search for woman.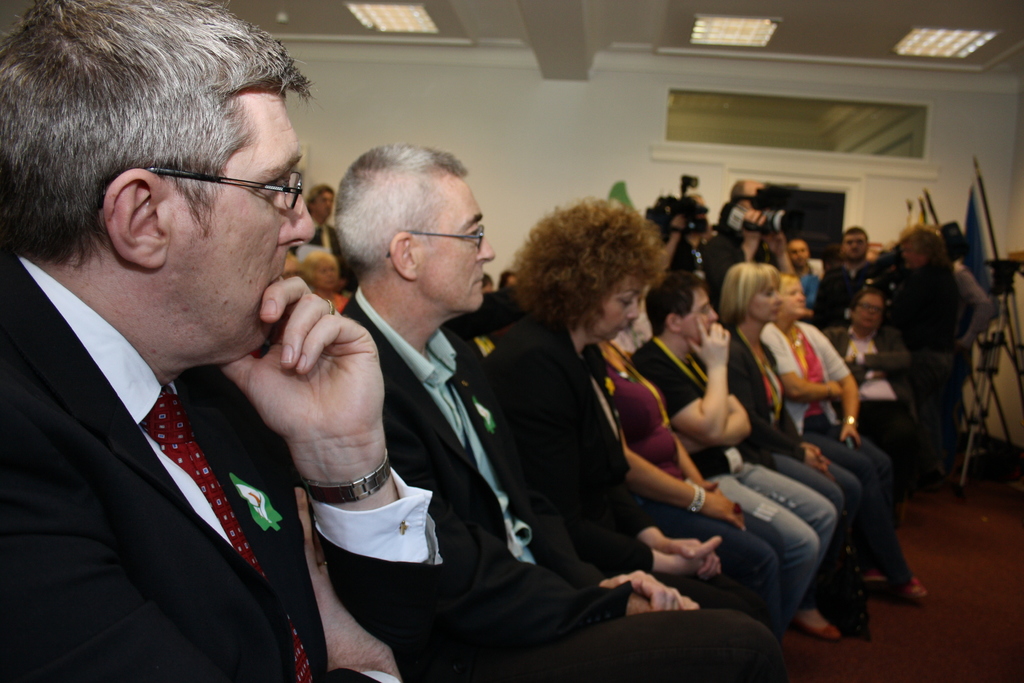
Found at <box>761,274,935,604</box>.
